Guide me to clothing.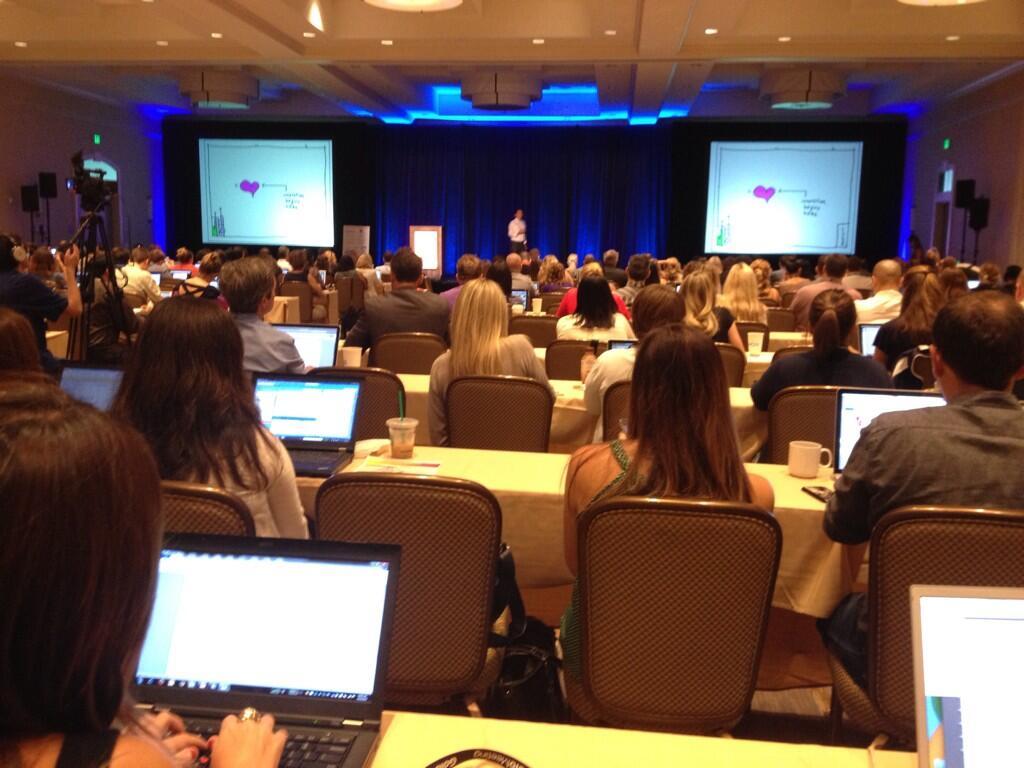
Guidance: x1=560 y1=303 x2=629 y2=338.
